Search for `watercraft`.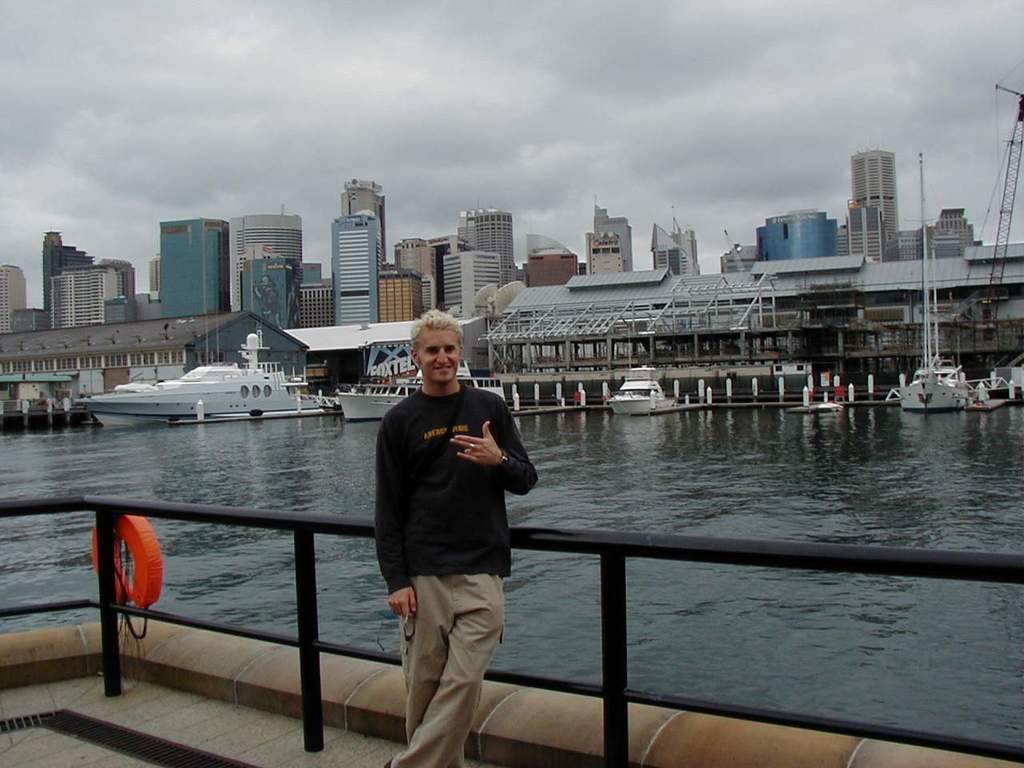
Found at [x1=83, y1=350, x2=329, y2=421].
